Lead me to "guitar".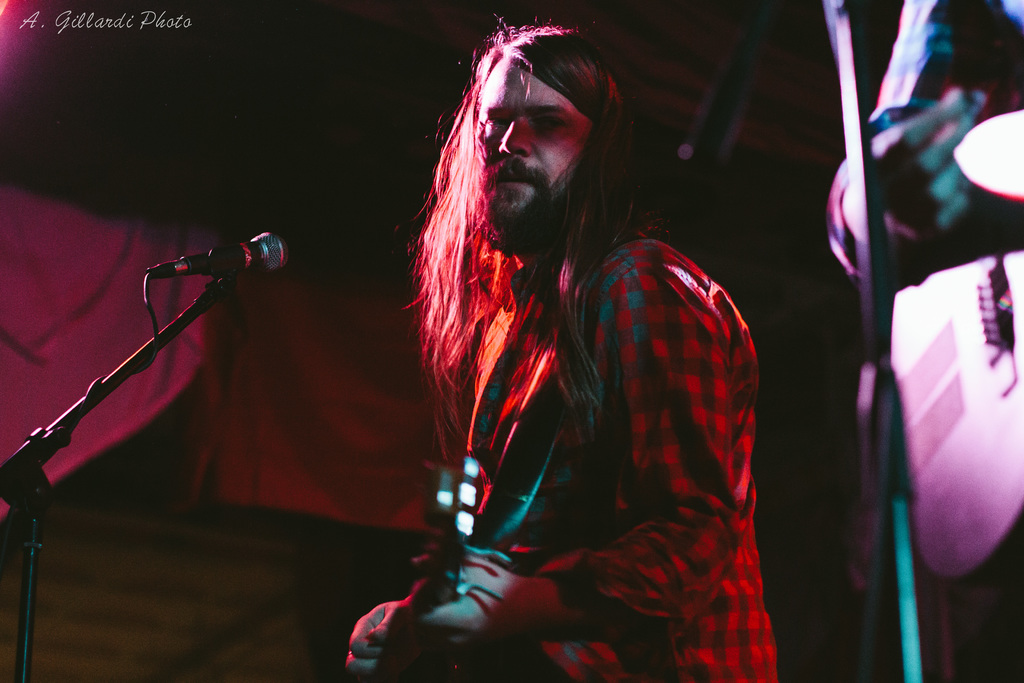
Lead to [x1=378, y1=456, x2=514, y2=682].
